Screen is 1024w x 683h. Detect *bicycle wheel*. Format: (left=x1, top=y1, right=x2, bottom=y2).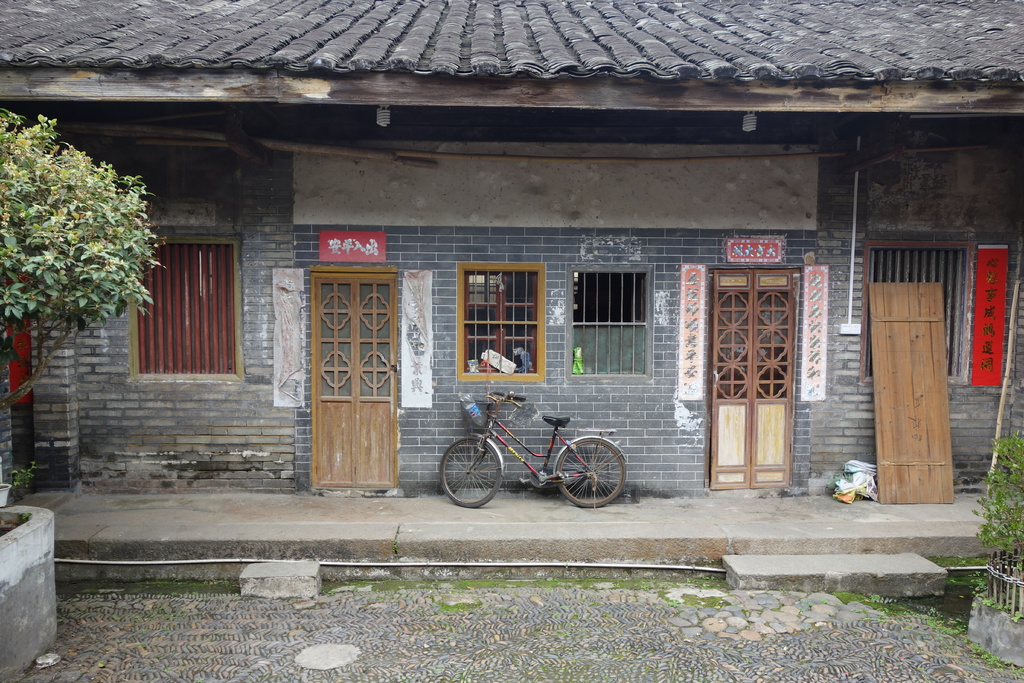
(left=555, top=436, right=630, bottom=508).
